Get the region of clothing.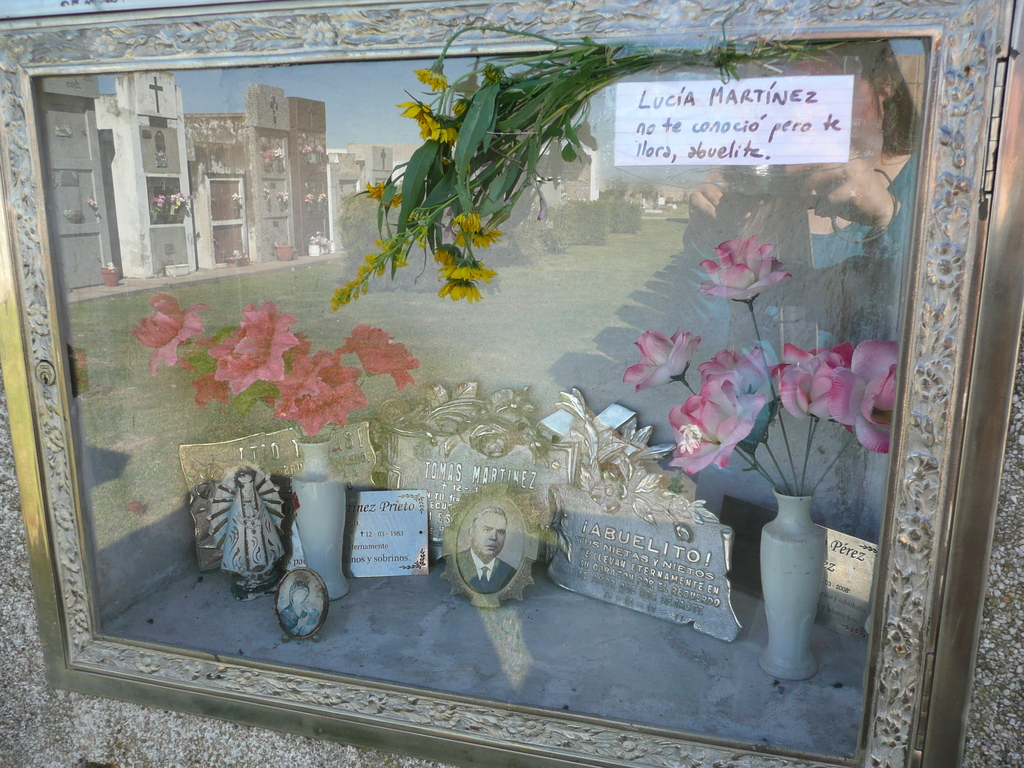
(left=457, top=549, right=516, bottom=596).
